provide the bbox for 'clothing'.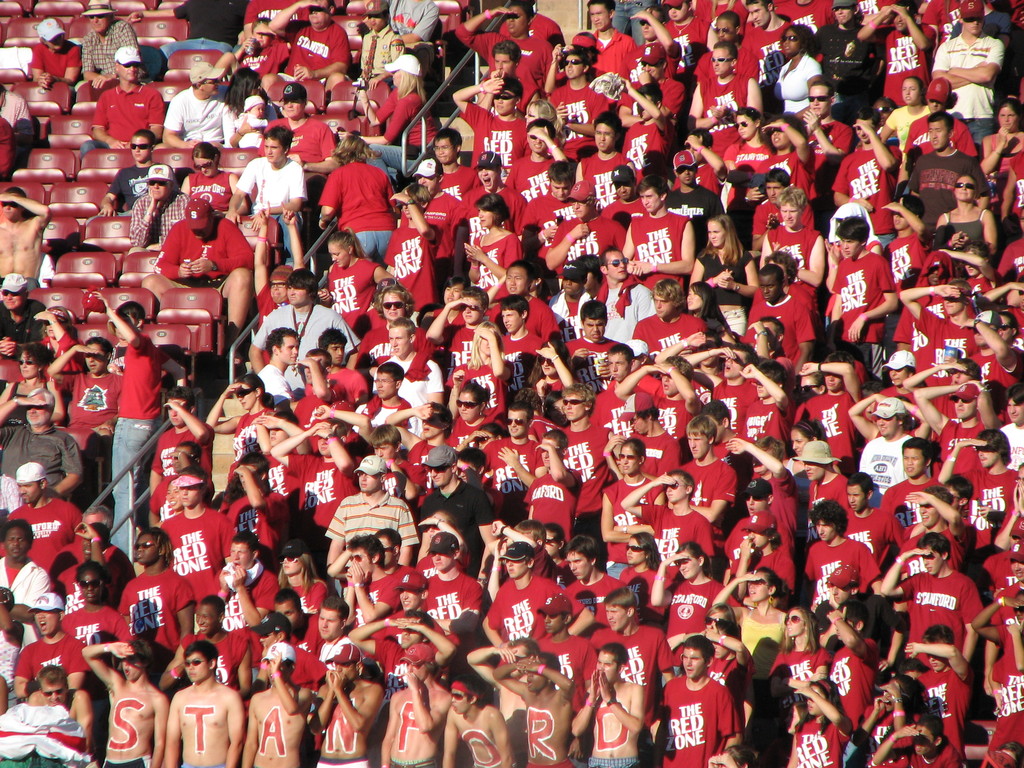
bbox=(413, 479, 493, 572).
